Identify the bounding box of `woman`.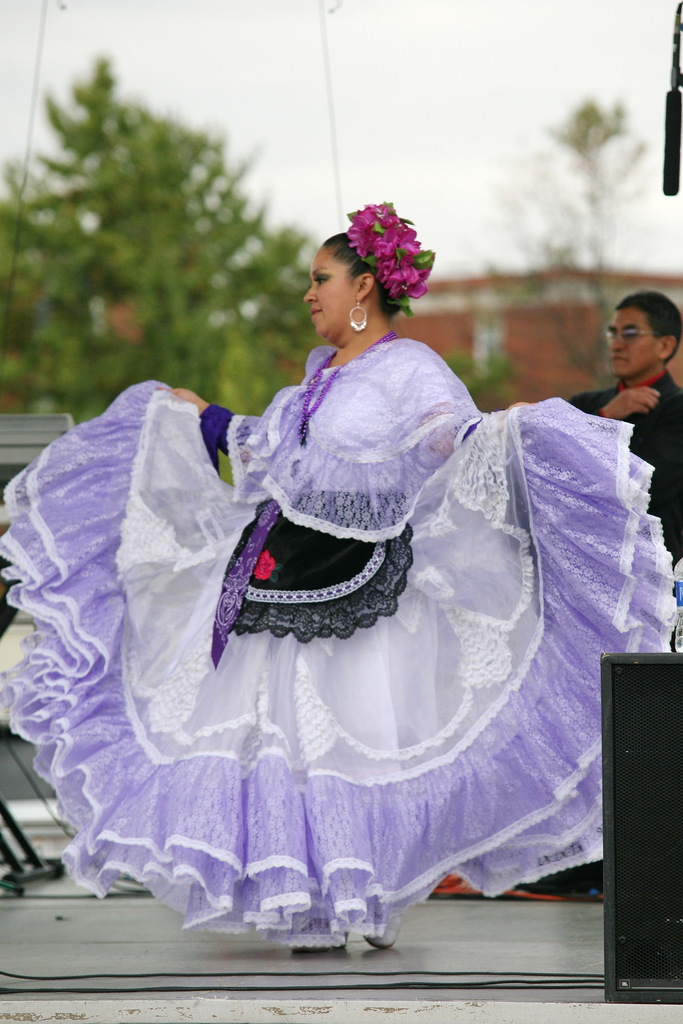
(34, 194, 632, 883).
